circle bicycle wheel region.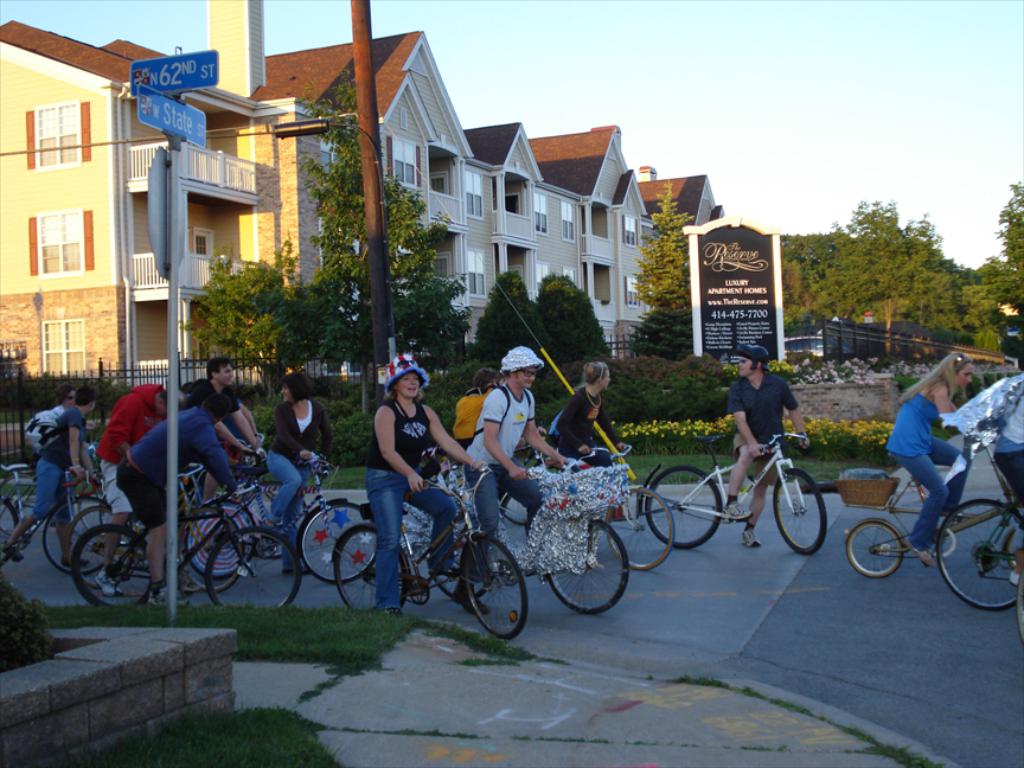
Region: detection(329, 526, 409, 615).
